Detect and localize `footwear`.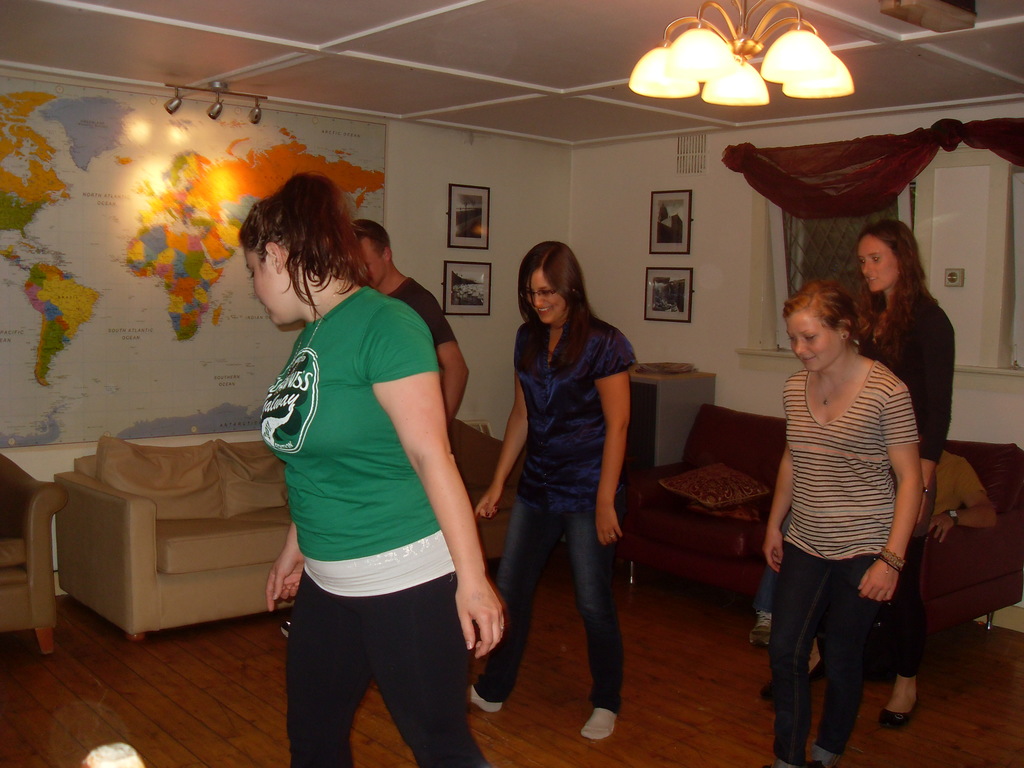
Localized at rect(754, 610, 778, 650).
